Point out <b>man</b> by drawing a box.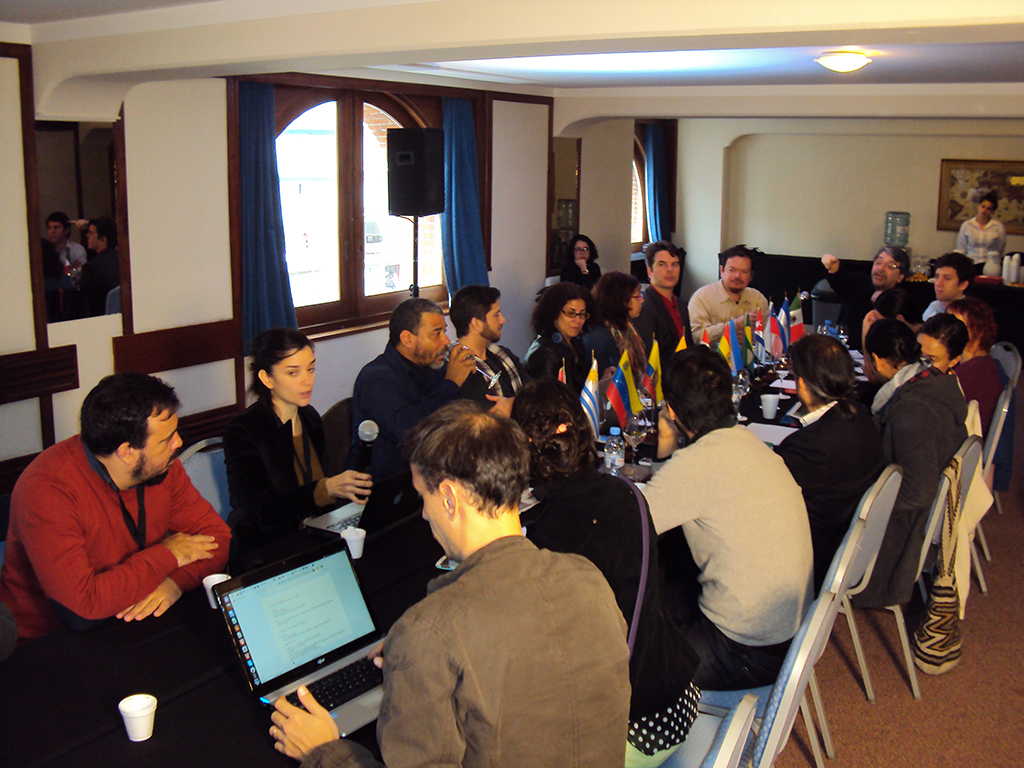
box=[444, 283, 550, 422].
